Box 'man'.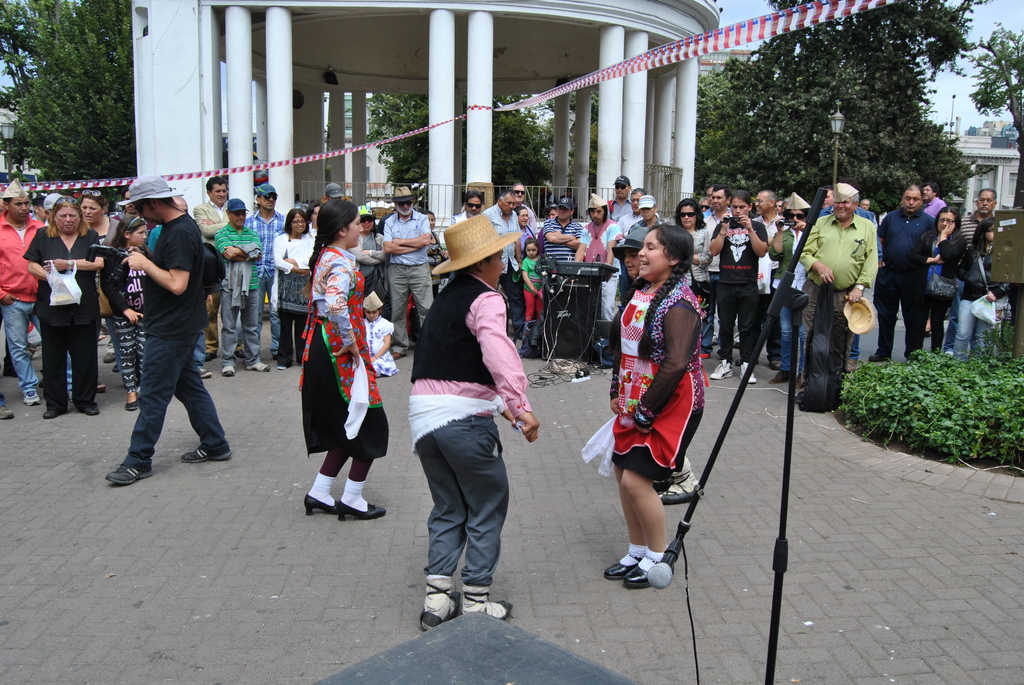
[left=449, top=187, right=484, bottom=227].
